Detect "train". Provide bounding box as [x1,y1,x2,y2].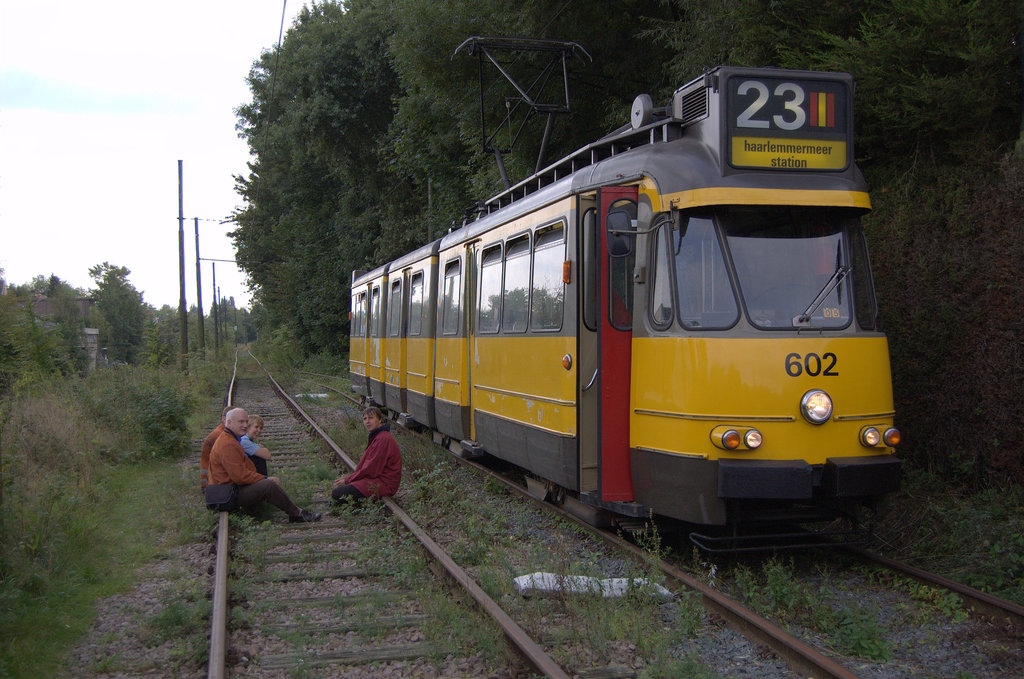
[350,38,904,550].
